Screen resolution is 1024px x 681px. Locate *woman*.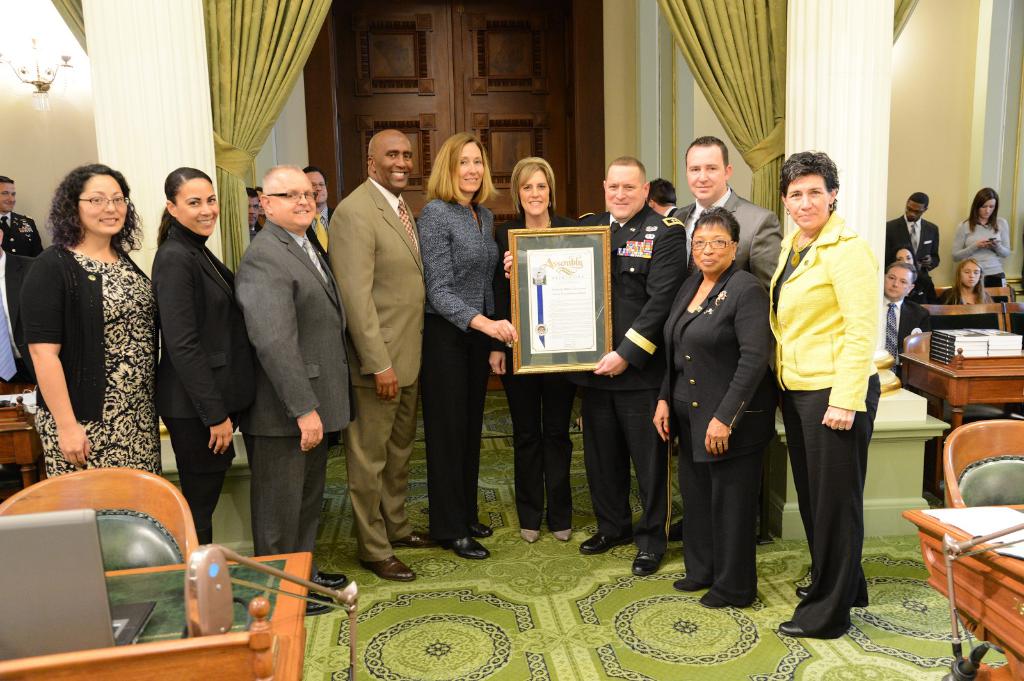
{"x1": 17, "y1": 146, "x2": 163, "y2": 505}.
